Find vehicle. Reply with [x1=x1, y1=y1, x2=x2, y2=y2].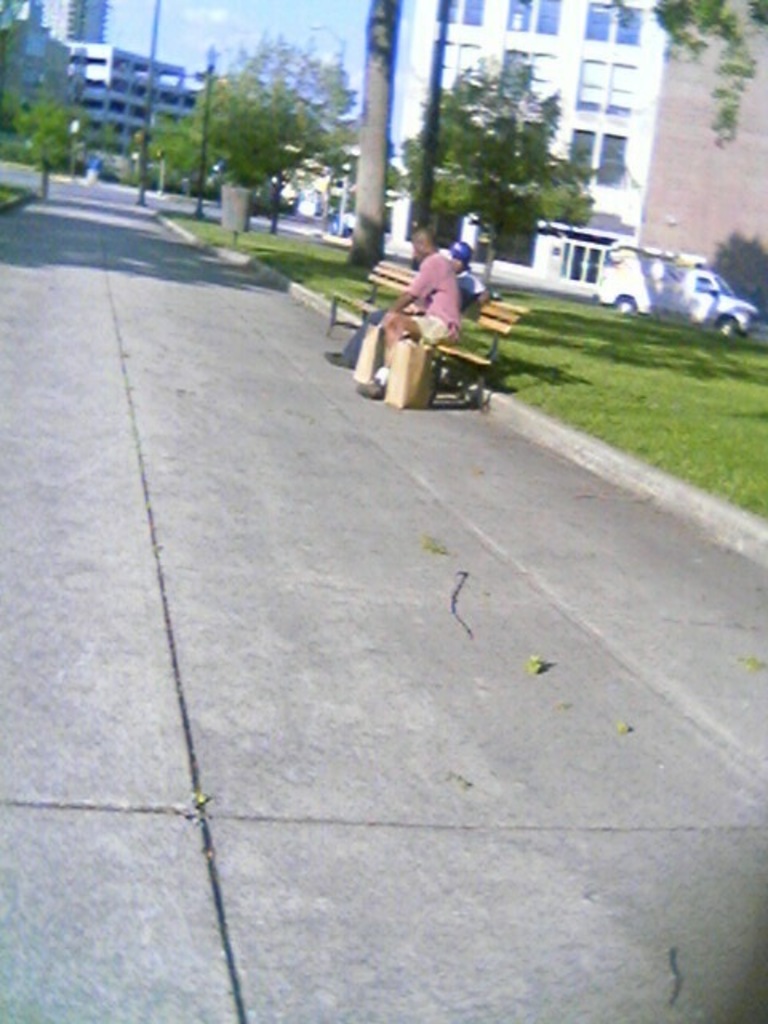
[x1=597, y1=237, x2=763, y2=342].
